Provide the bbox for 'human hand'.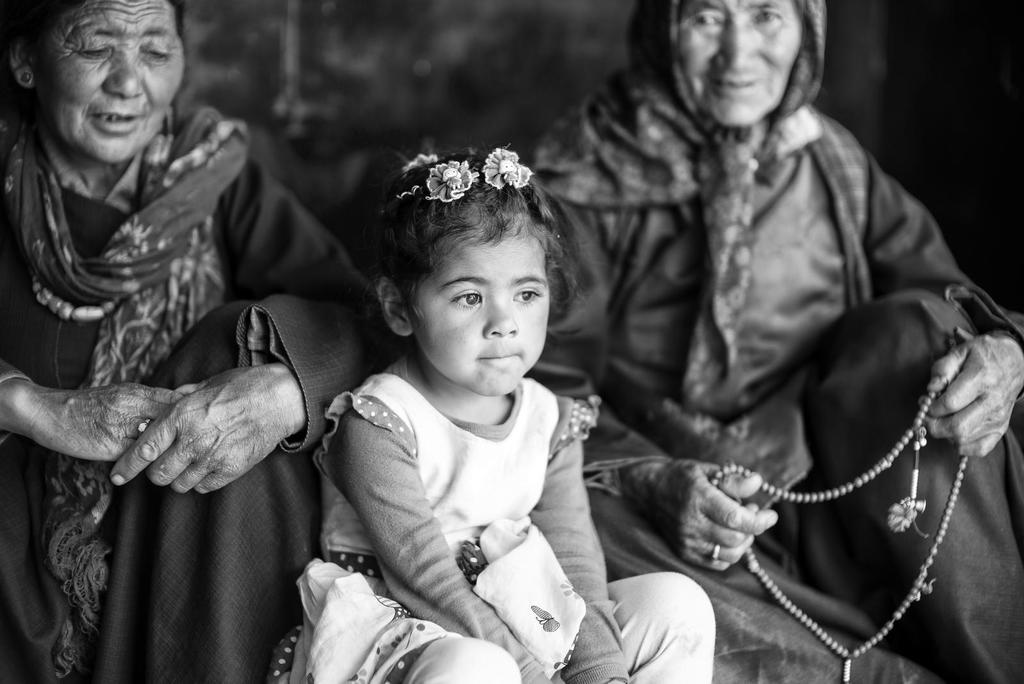
<region>58, 346, 323, 507</region>.
